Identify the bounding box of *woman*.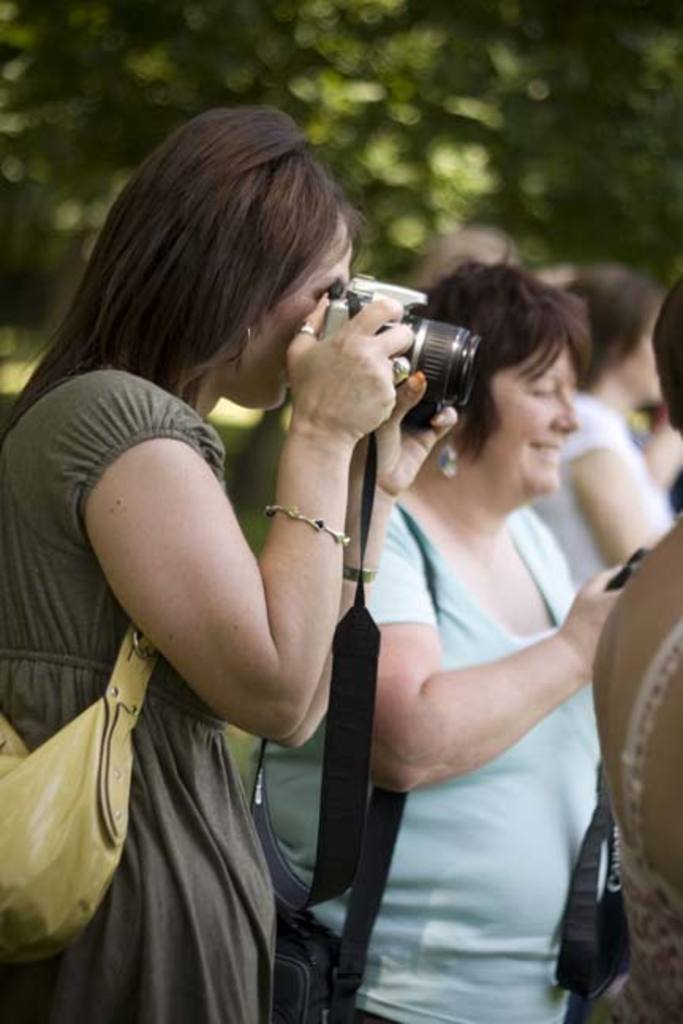
0:95:462:1022.
